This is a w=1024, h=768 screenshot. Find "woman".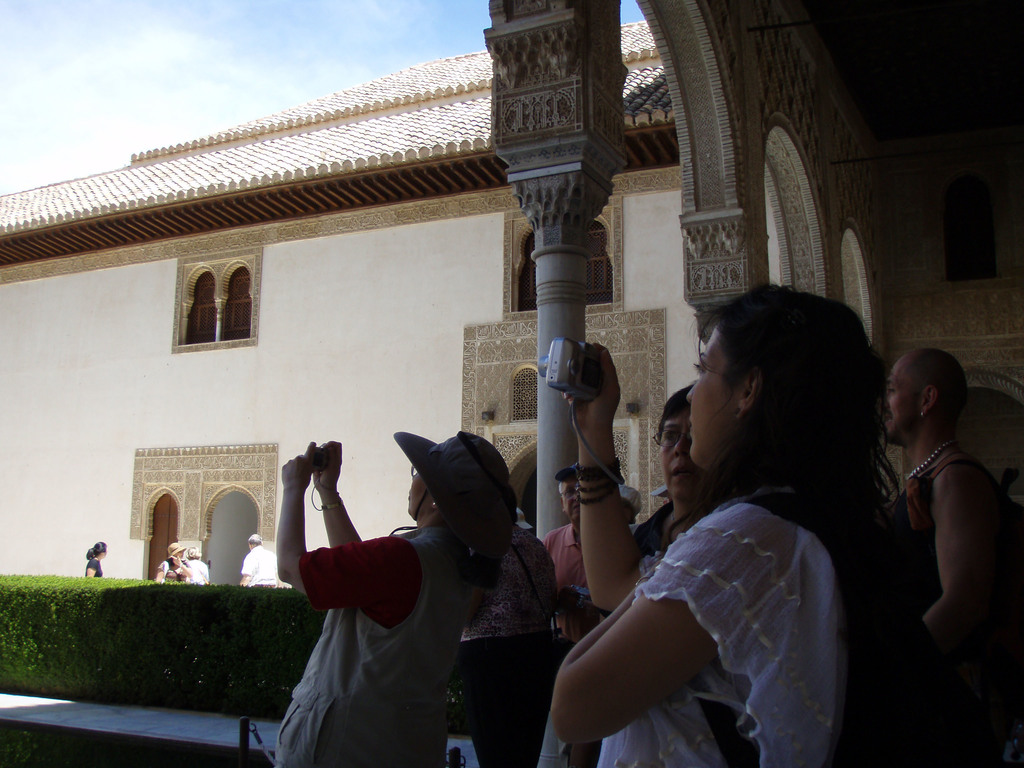
Bounding box: <region>553, 327, 891, 767</region>.
